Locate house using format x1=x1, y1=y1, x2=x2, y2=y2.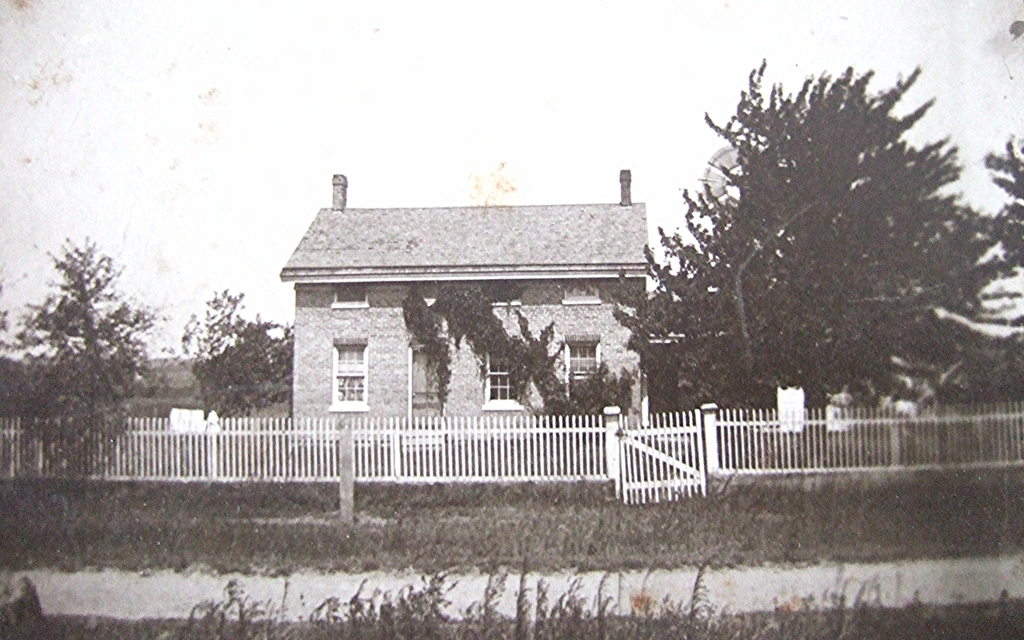
x1=273, y1=157, x2=686, y2=464.
